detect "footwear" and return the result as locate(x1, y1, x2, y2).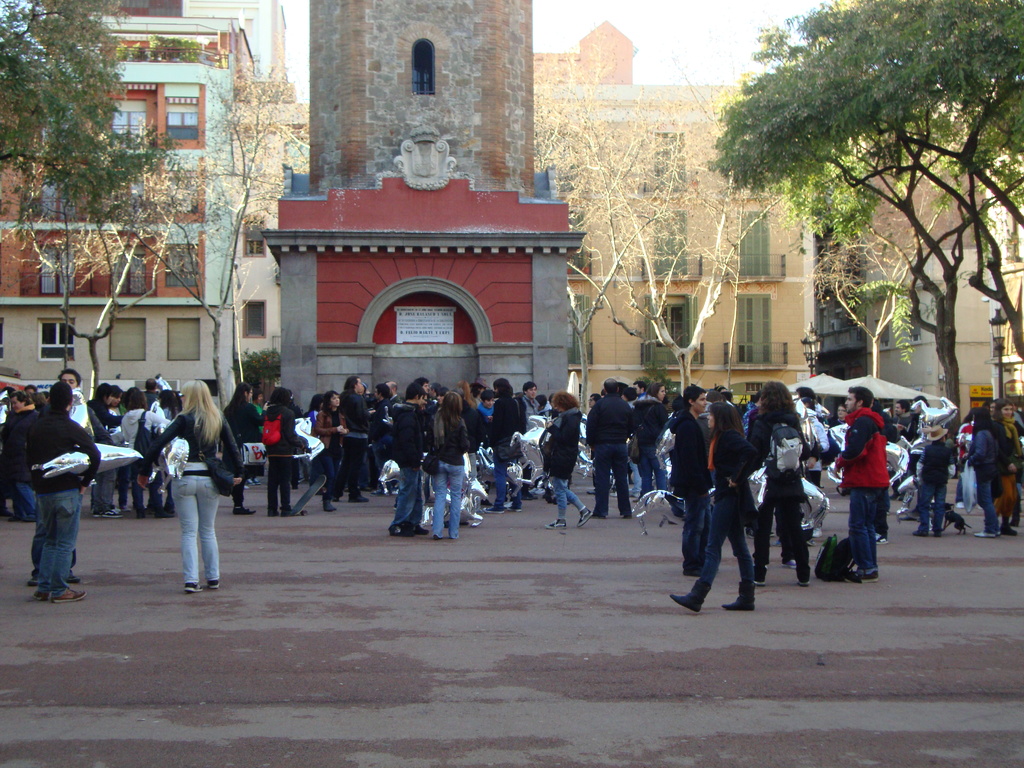
locate(784, 561, 796, 570).
